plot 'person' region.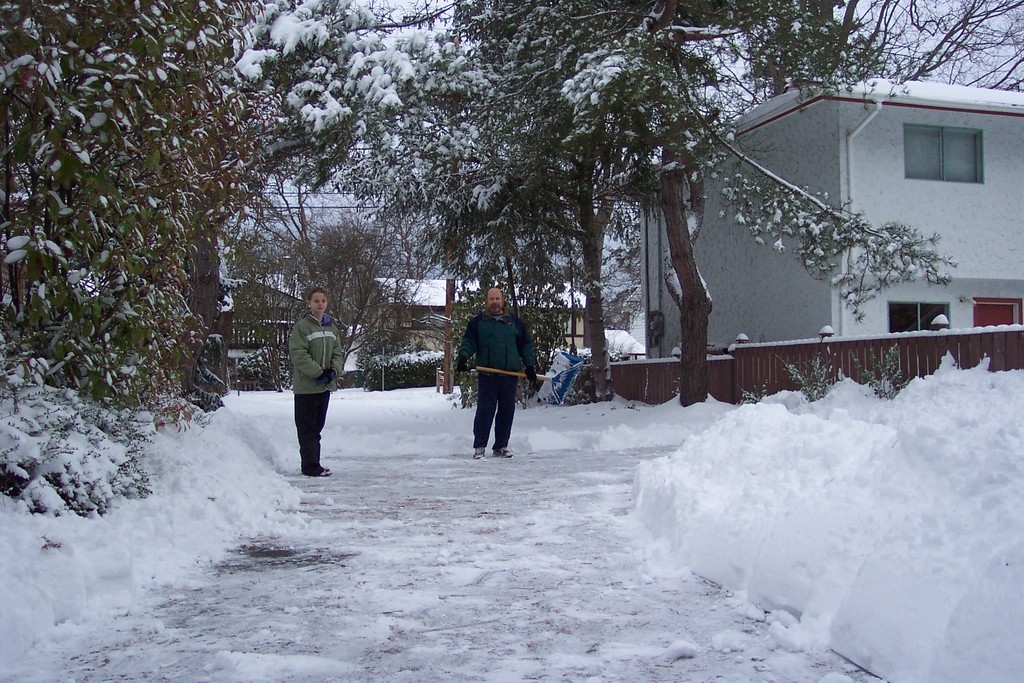
Plotted at BBox(456, 280, 548, 463).
